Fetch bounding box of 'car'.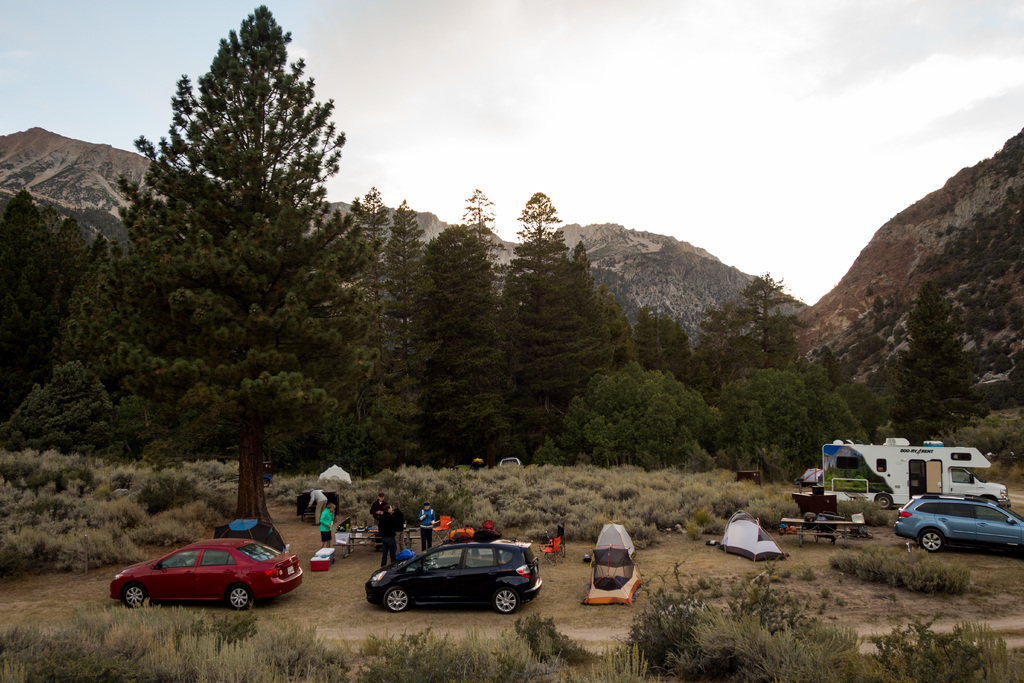
Bbox: [left=112, top=536, right=301, bottom=609].
